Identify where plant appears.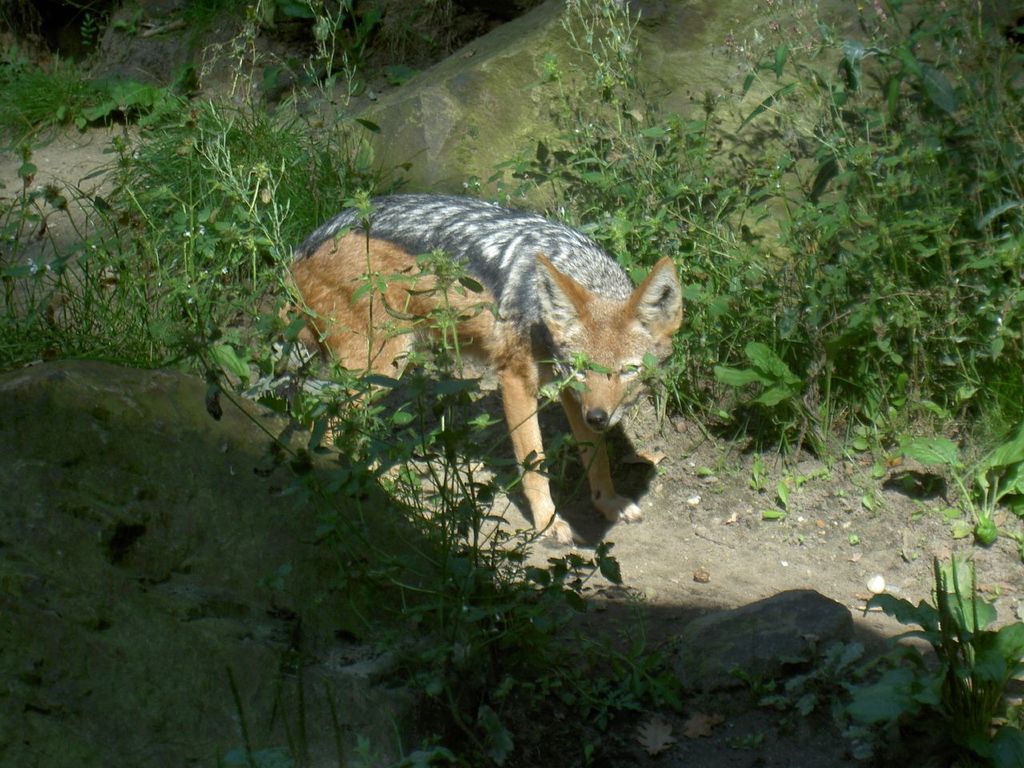
Appears at <bbox>2, 43, 119, 145</bbox>.
